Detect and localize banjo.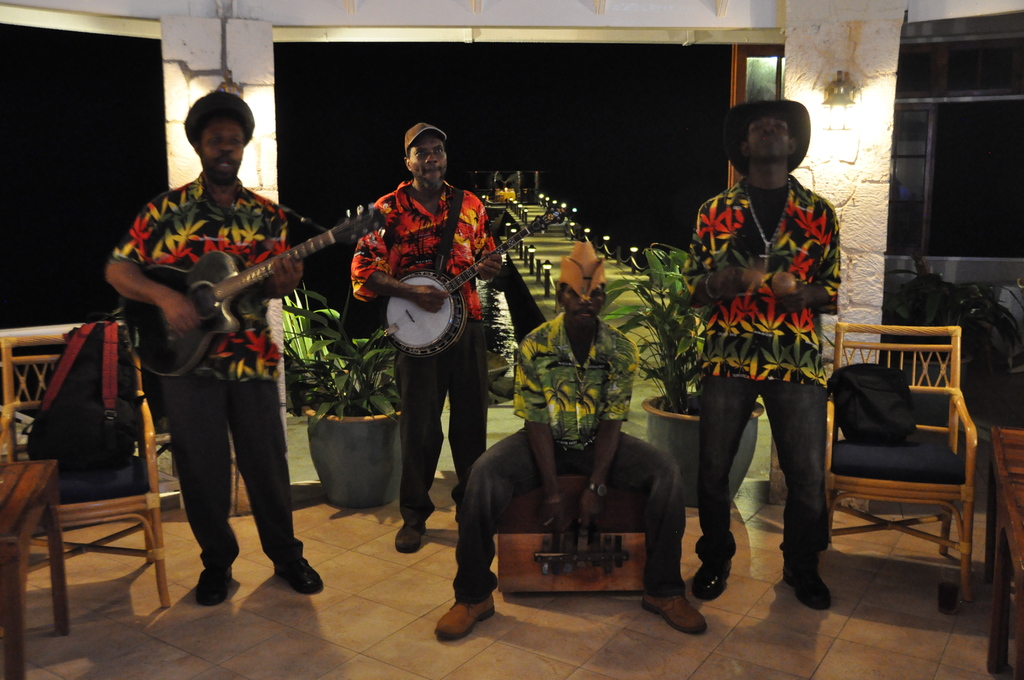
Localized at bbox=(368, 200, 569, 363).
